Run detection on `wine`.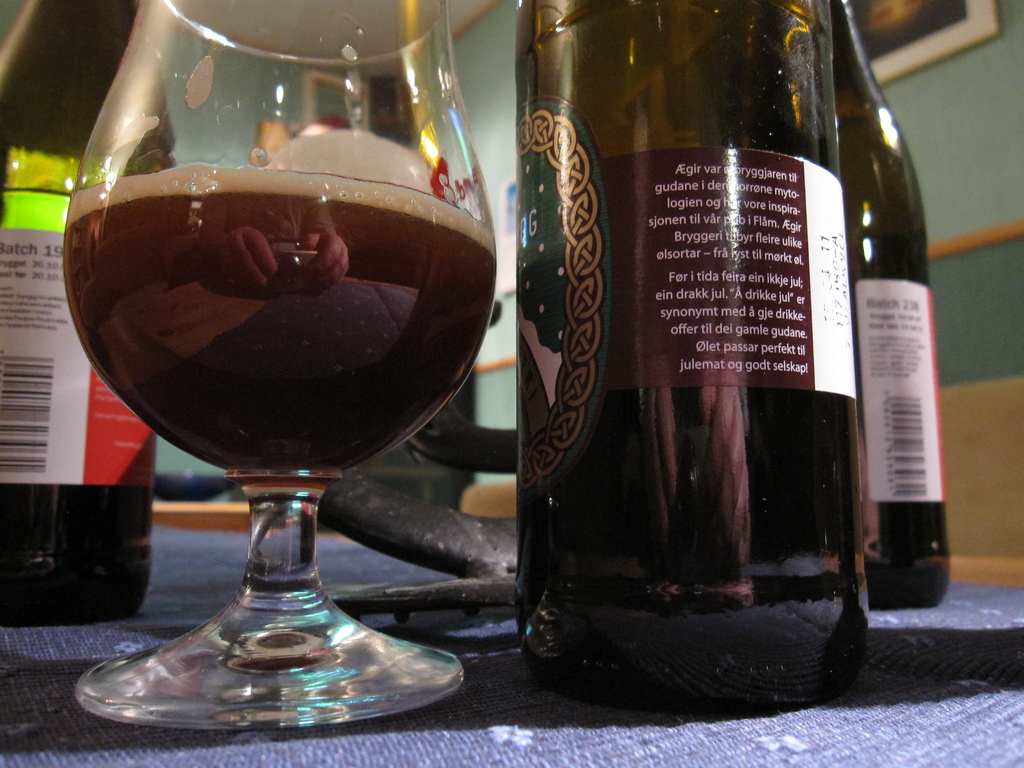
Result: locate(59, 173, 504, 473).
